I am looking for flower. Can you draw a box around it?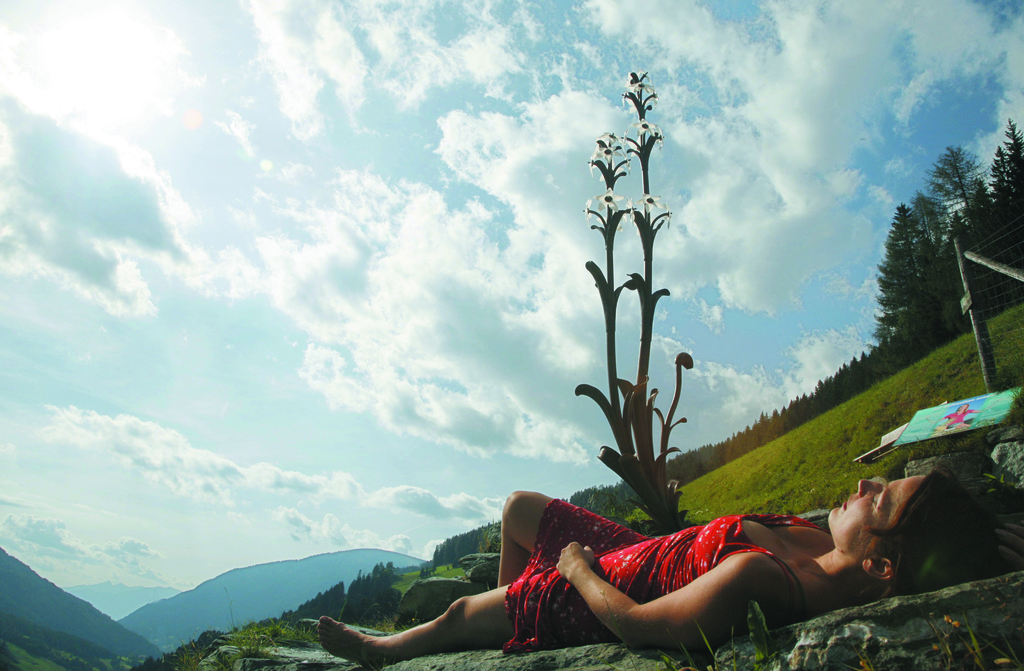
Sure, the bounding box is {"x1": 578, "y1": 195, "x2": 593, "y2": 222}.
